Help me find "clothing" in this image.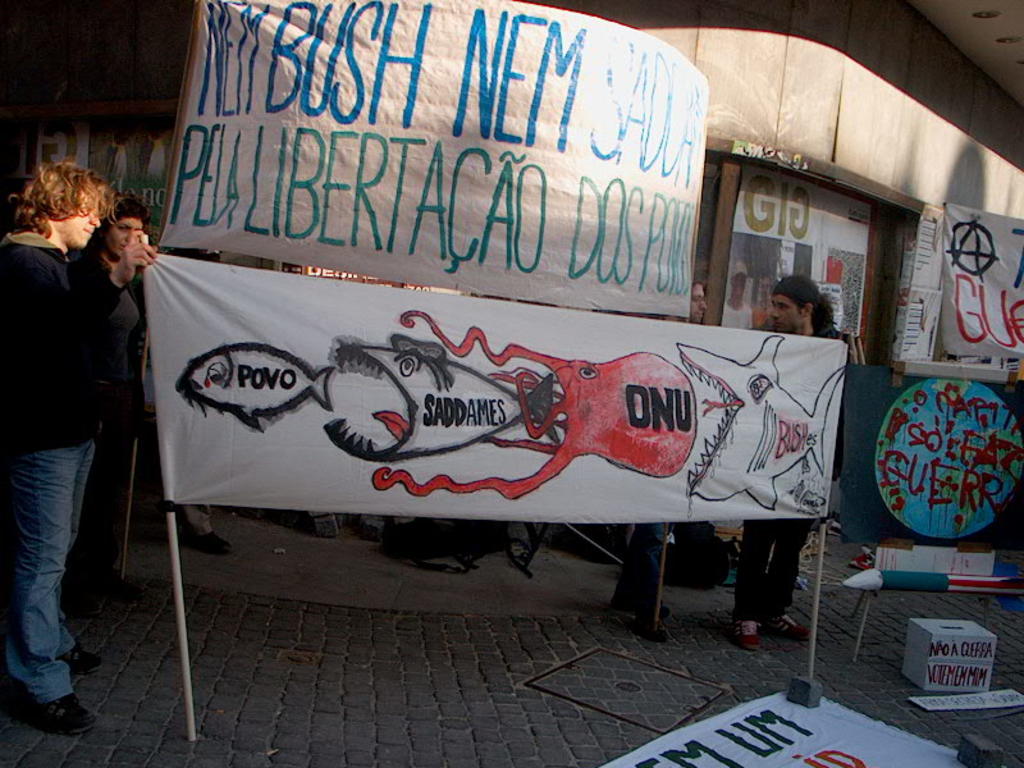
Found it: {"left": 133, "top": 246, "right": 845, "bottom": 524}.
